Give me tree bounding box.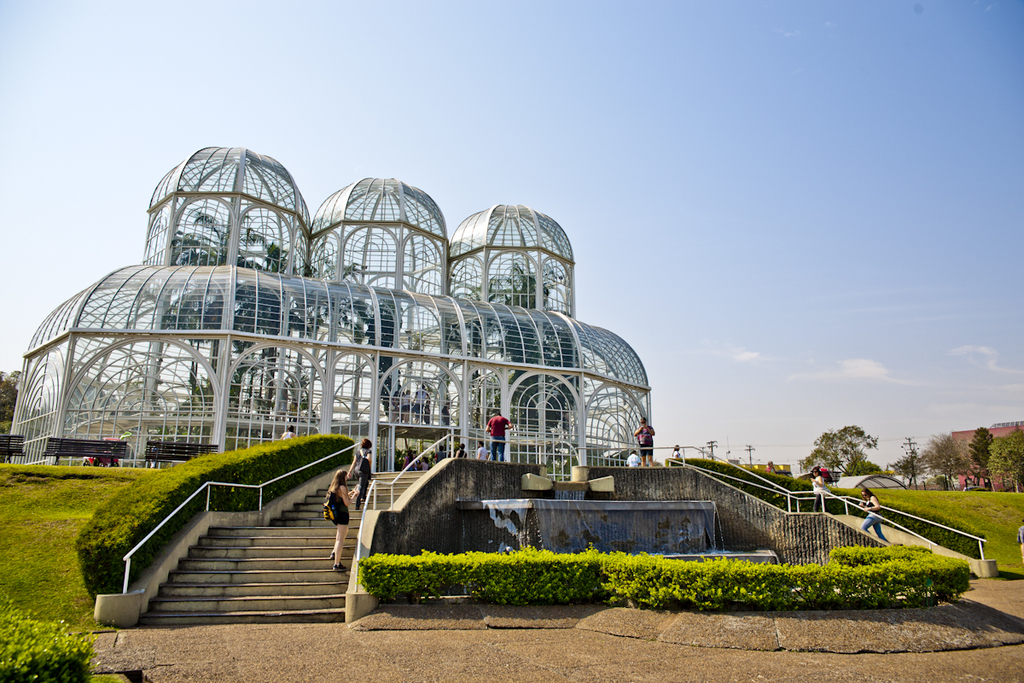
<region>840, 454, 882, 476</region>.
